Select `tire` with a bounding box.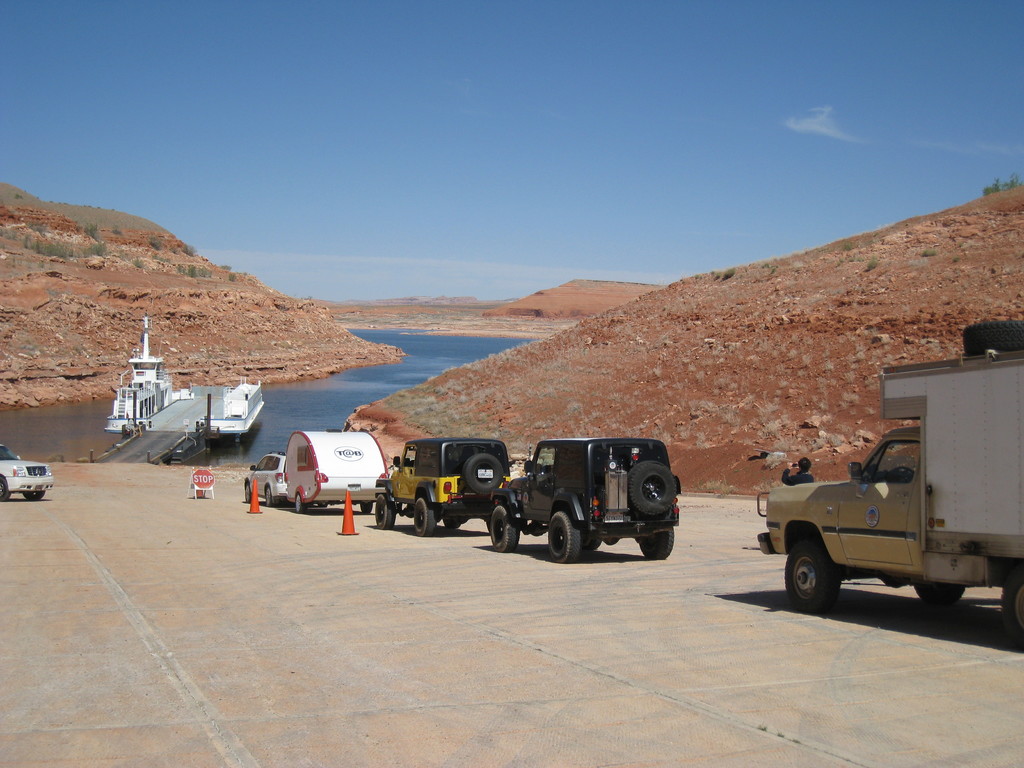
region(442, 517, 458, 528).
